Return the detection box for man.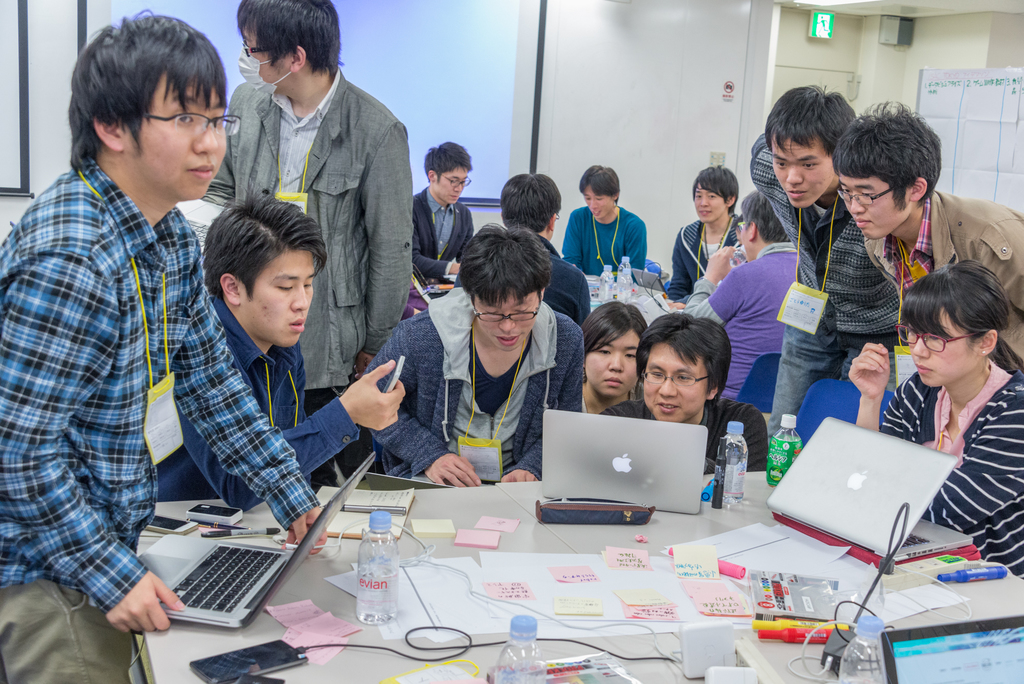
select_region(0, 12, 330, 683).
